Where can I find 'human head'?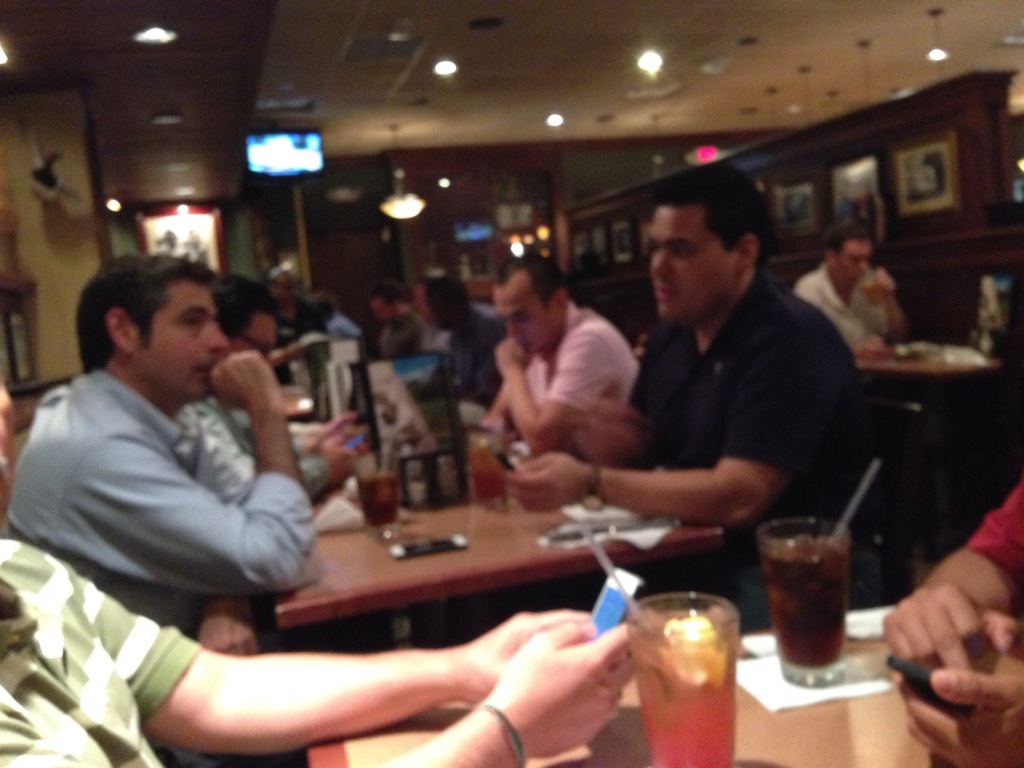
You can find it at <bbox>649, 161, 772, 325</bbox>.
